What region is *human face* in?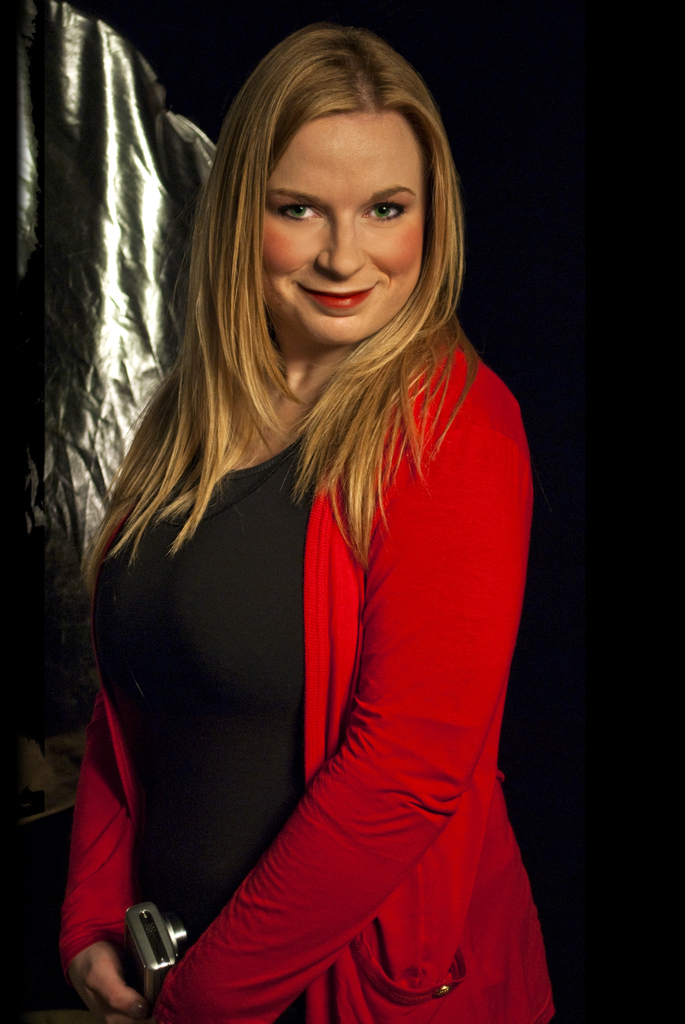
Rect(251, 86, 447, 333).
